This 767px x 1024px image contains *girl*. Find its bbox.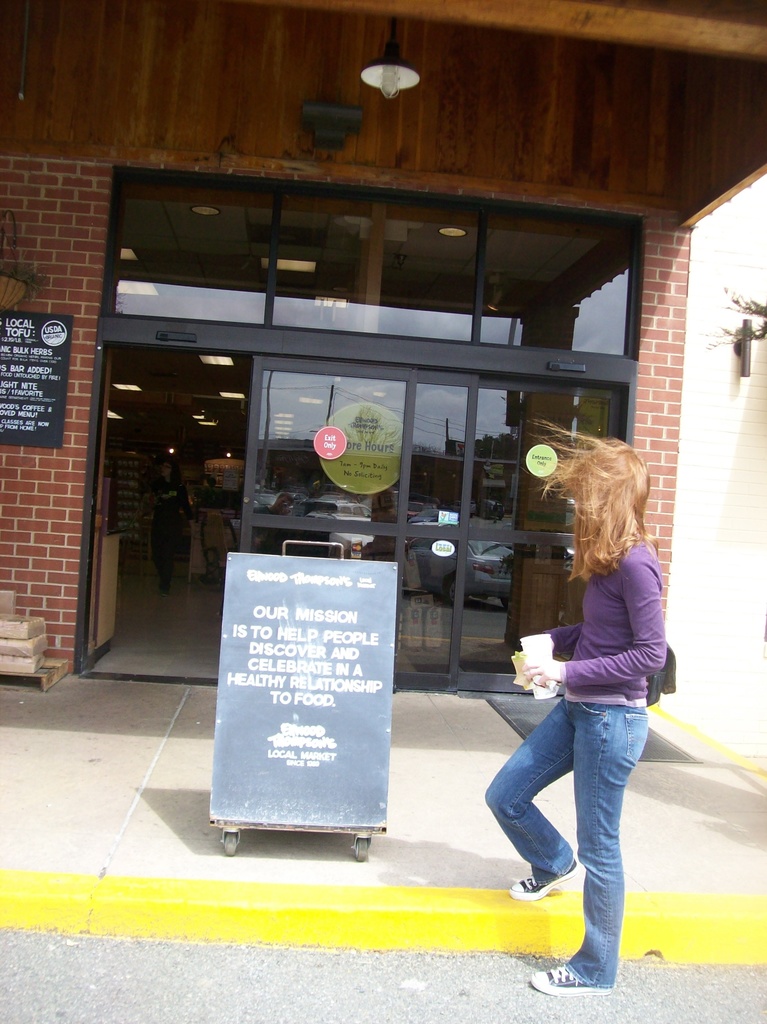
crop(481, 422, 668, 1000).
